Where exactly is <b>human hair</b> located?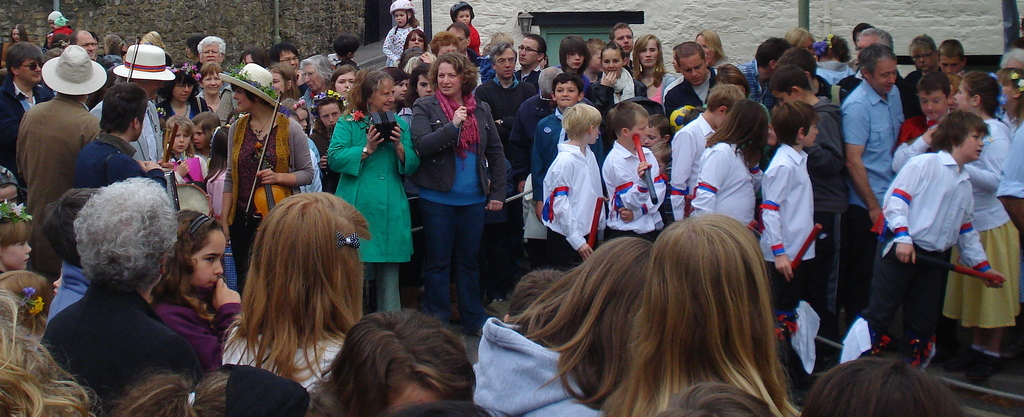
Its bounding box is BBox(198, 35, 225, 55).
